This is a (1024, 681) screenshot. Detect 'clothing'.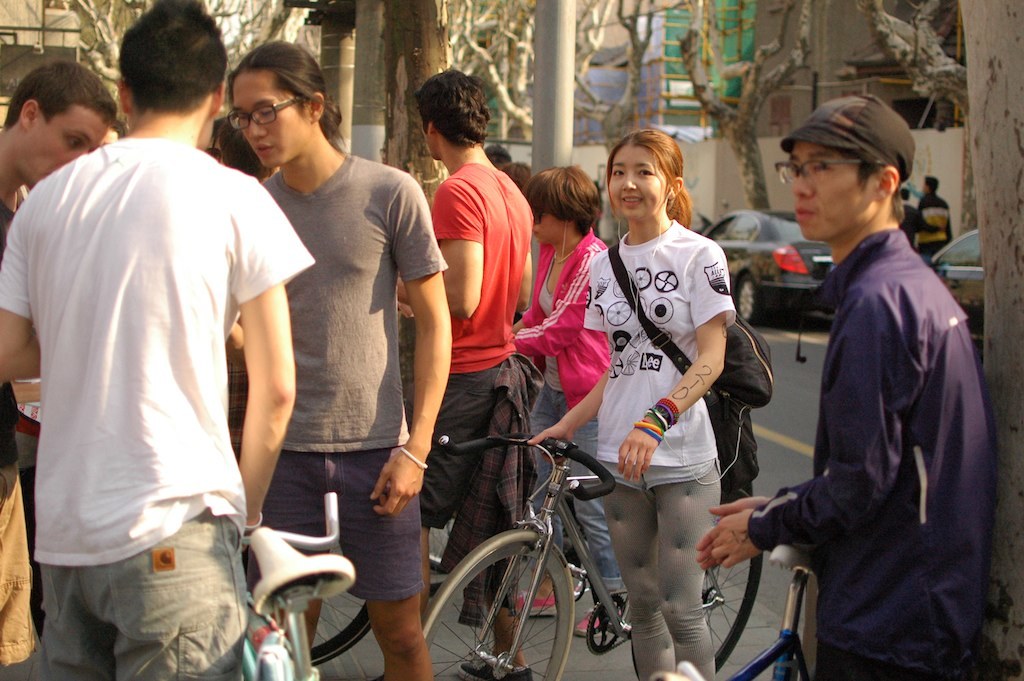
<region>253, 144, 445, 463</region>.
